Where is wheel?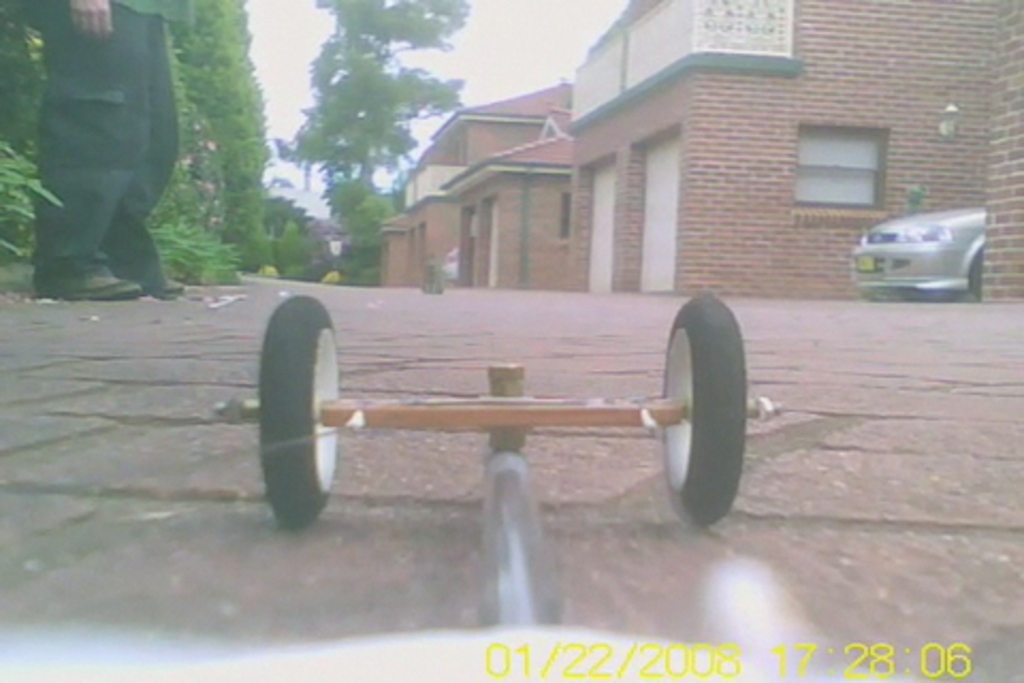
{"x1": 977, "y1": 256, "x2": 979, "y2": 295}.
